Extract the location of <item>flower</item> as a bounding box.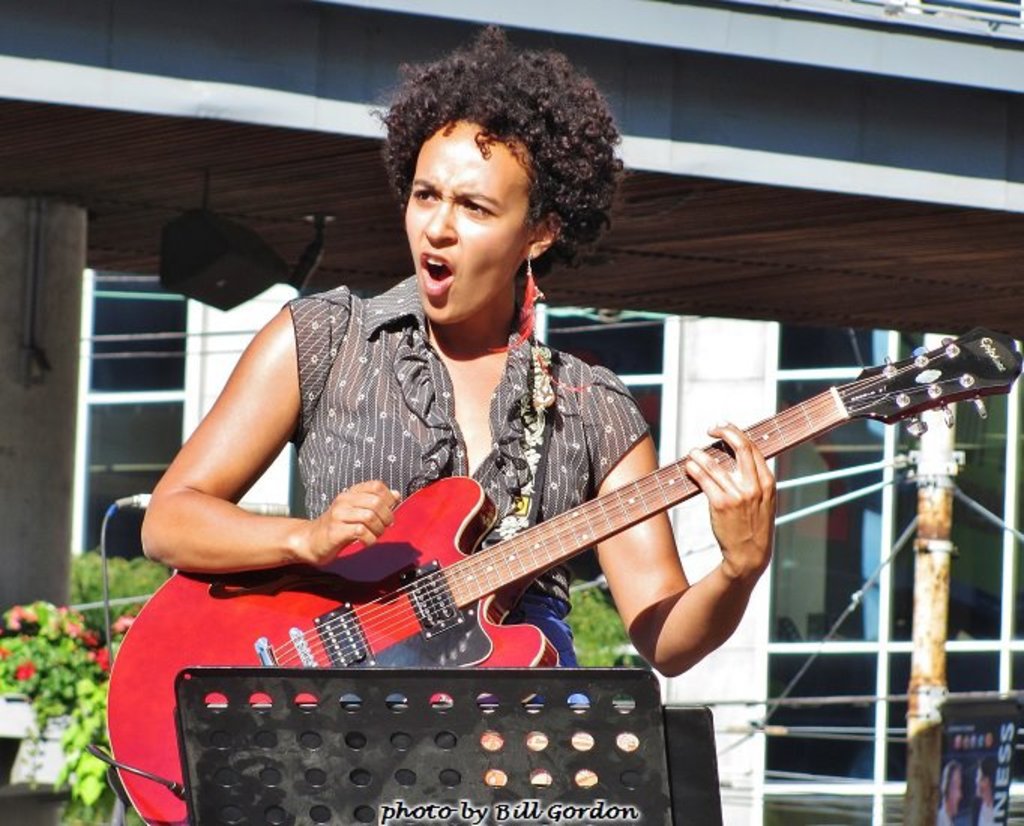
x1=89, y1=649, x2=111, y2=671.
